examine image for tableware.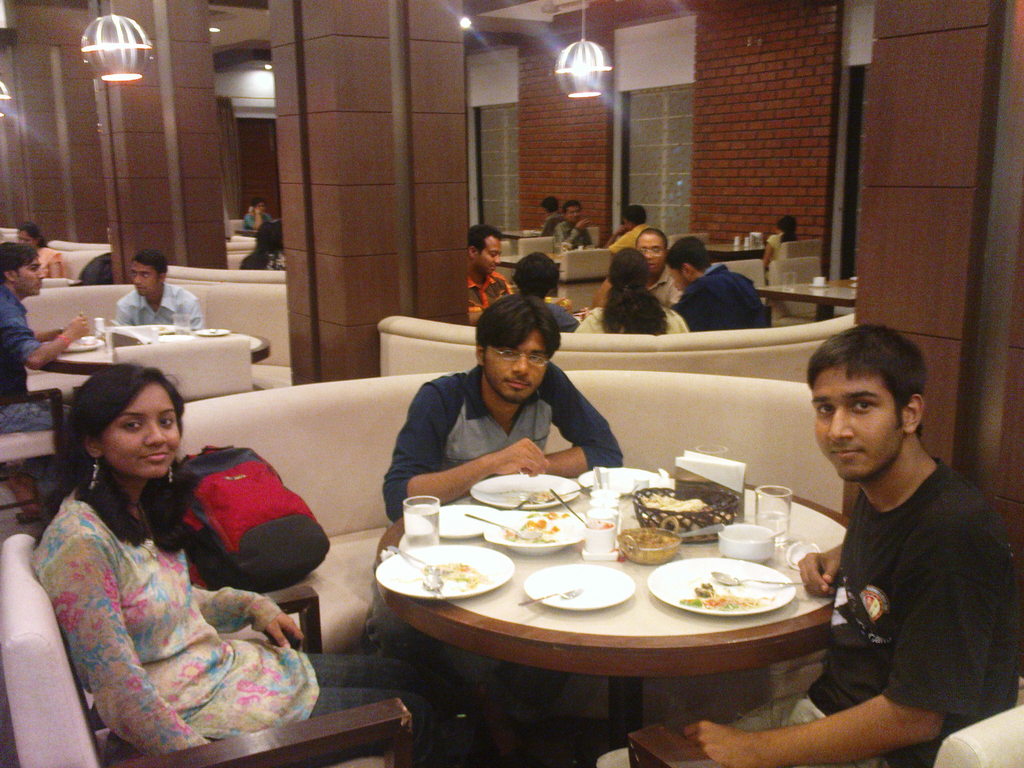
Examination result: bbox=(374, 538, 511, 615).
